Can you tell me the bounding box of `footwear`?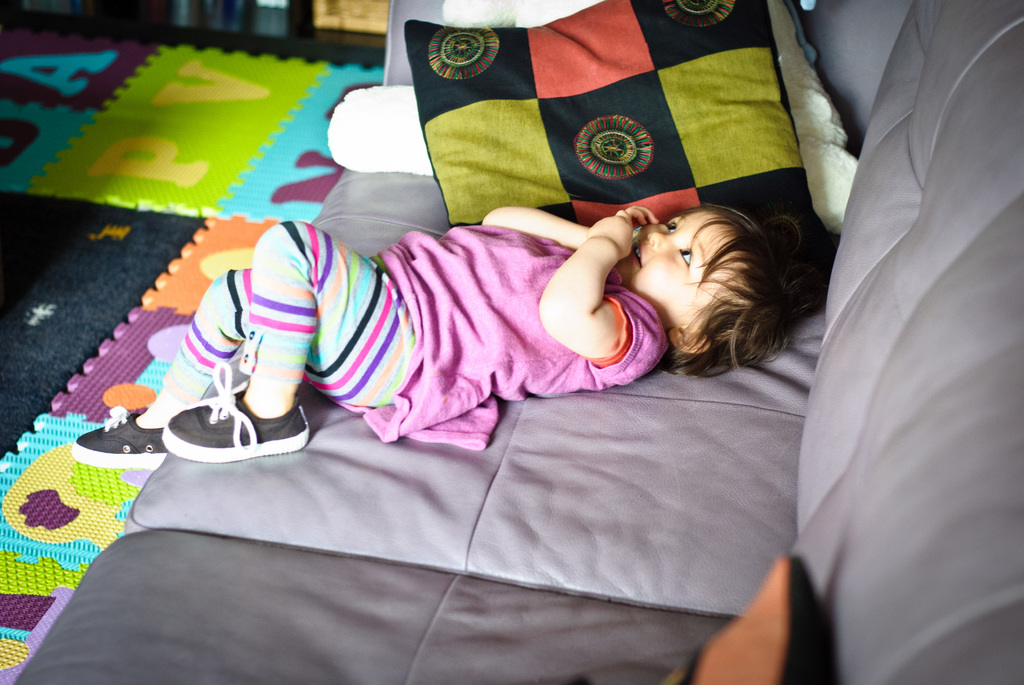
box=[163, 365, 314, 456].
